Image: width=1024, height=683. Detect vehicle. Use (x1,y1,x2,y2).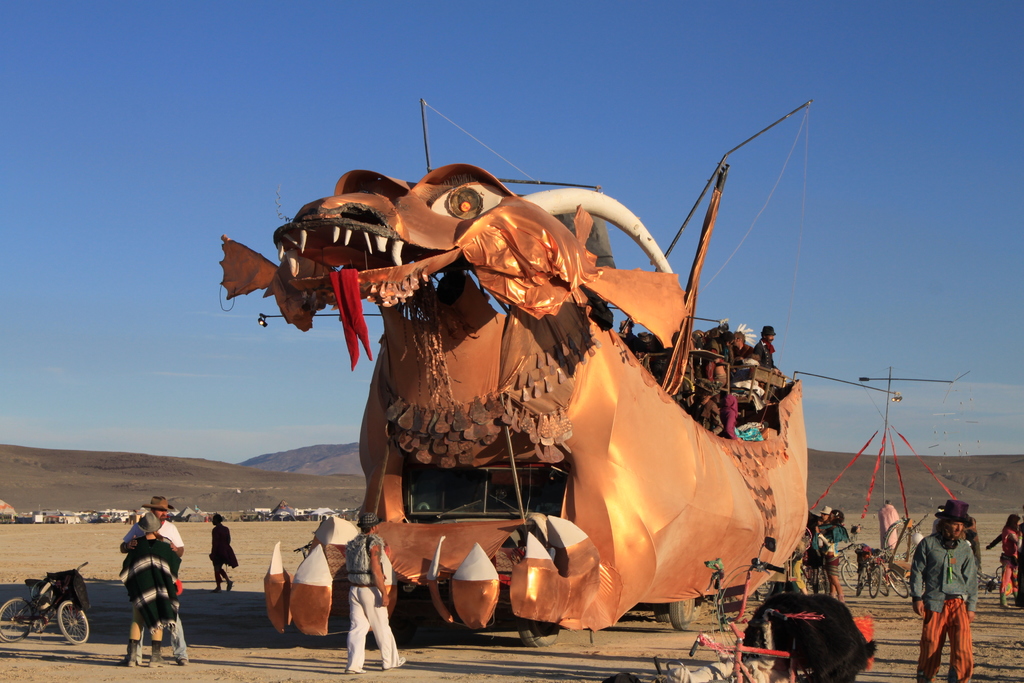
(2,556,93,646).
